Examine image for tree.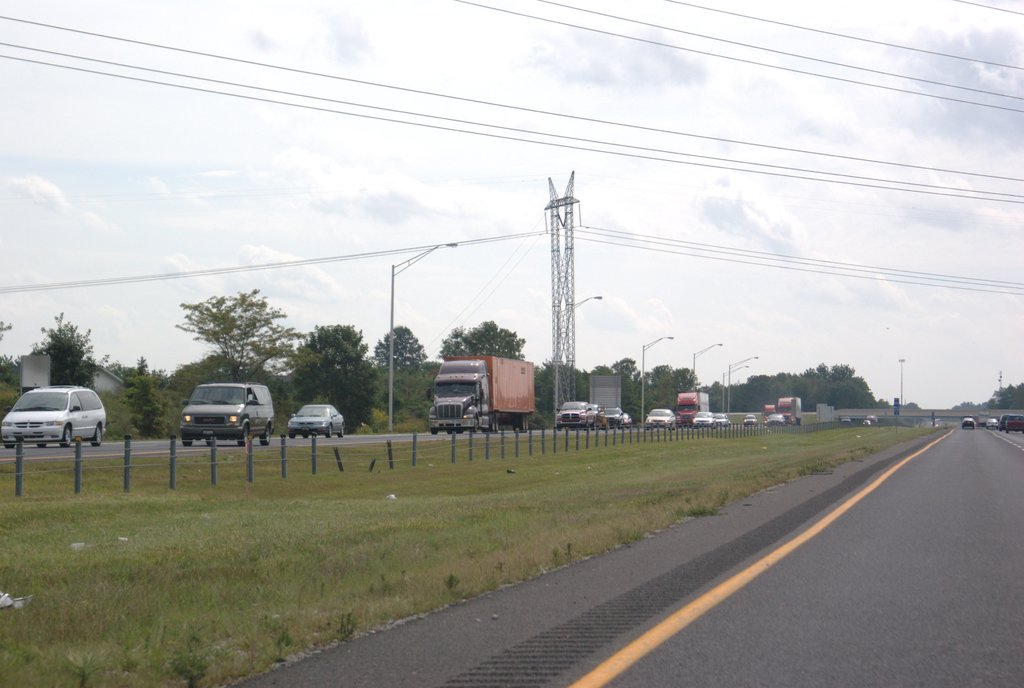
Examination result: rect(31, 310, 89, 396).
